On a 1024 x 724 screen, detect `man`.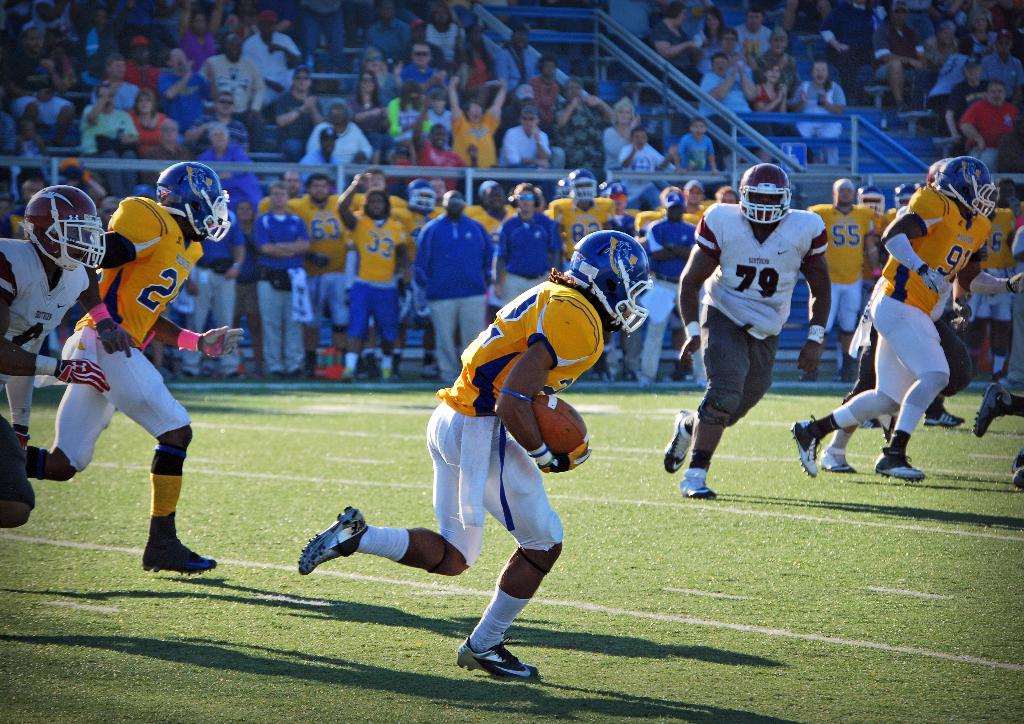
box(666, 181, 847, 513).
